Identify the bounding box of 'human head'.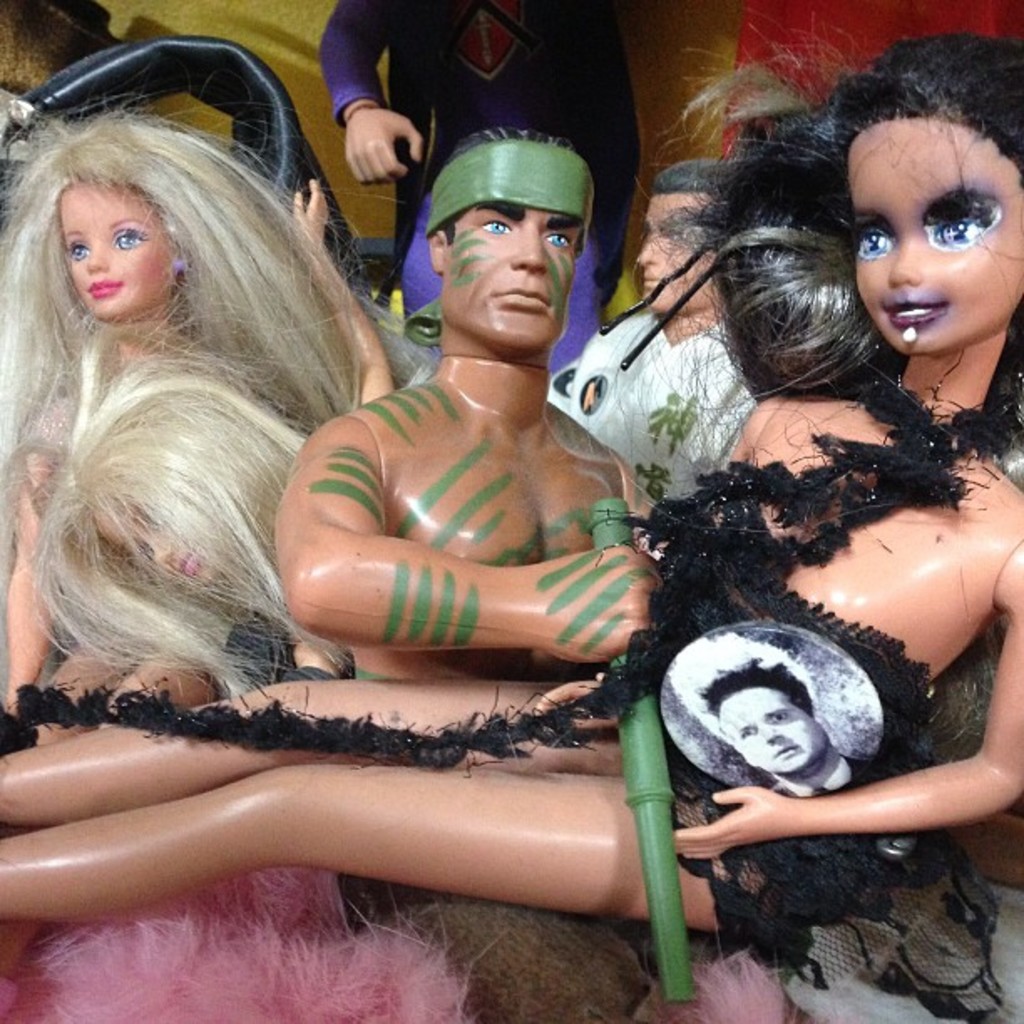
0 100 363 341.
